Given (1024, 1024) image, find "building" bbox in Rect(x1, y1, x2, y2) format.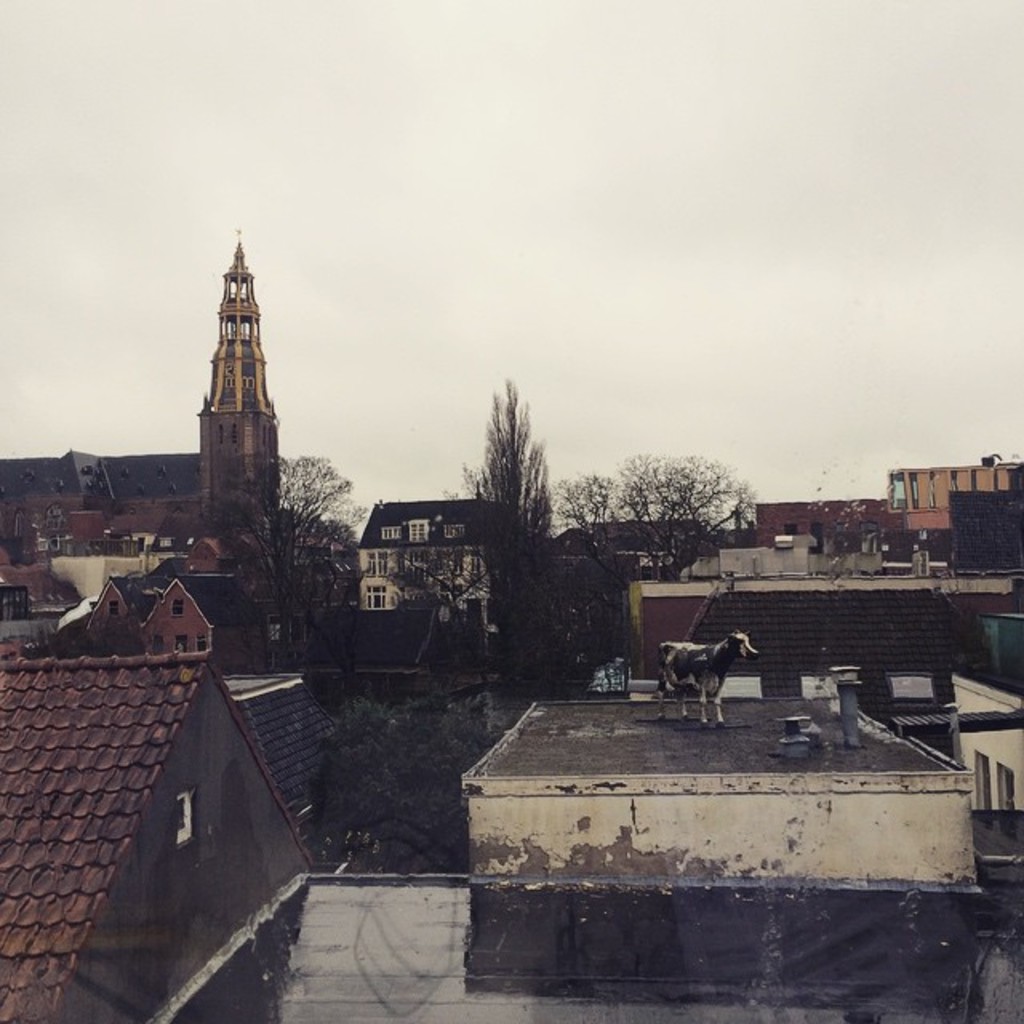
Rect(707, 461, 1022, 574).
